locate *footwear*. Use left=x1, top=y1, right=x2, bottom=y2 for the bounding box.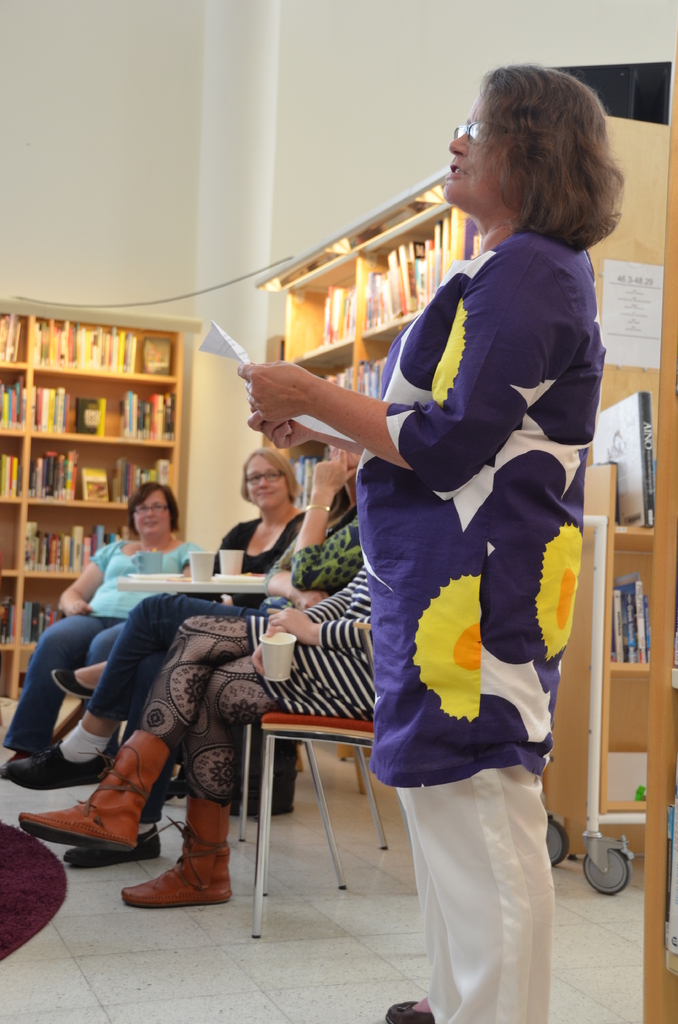
left=387, top=994, right=442, bottom=1023.
